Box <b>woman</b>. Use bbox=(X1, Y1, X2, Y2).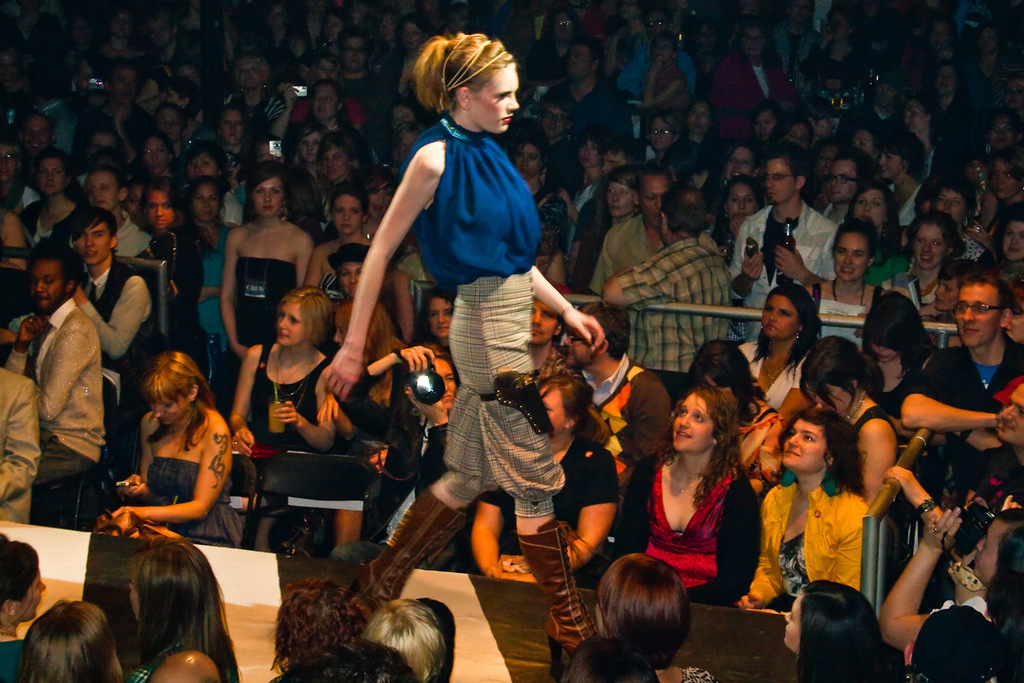
bbox=(851, 125, 902, 164).
